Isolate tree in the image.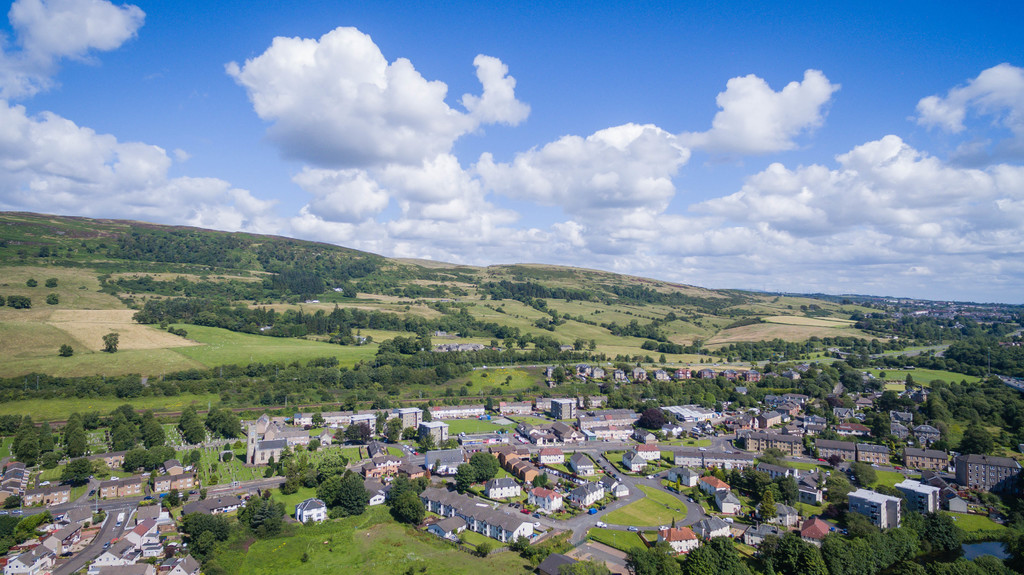
Isolated region: BBox(42, 276, 63, 286).
